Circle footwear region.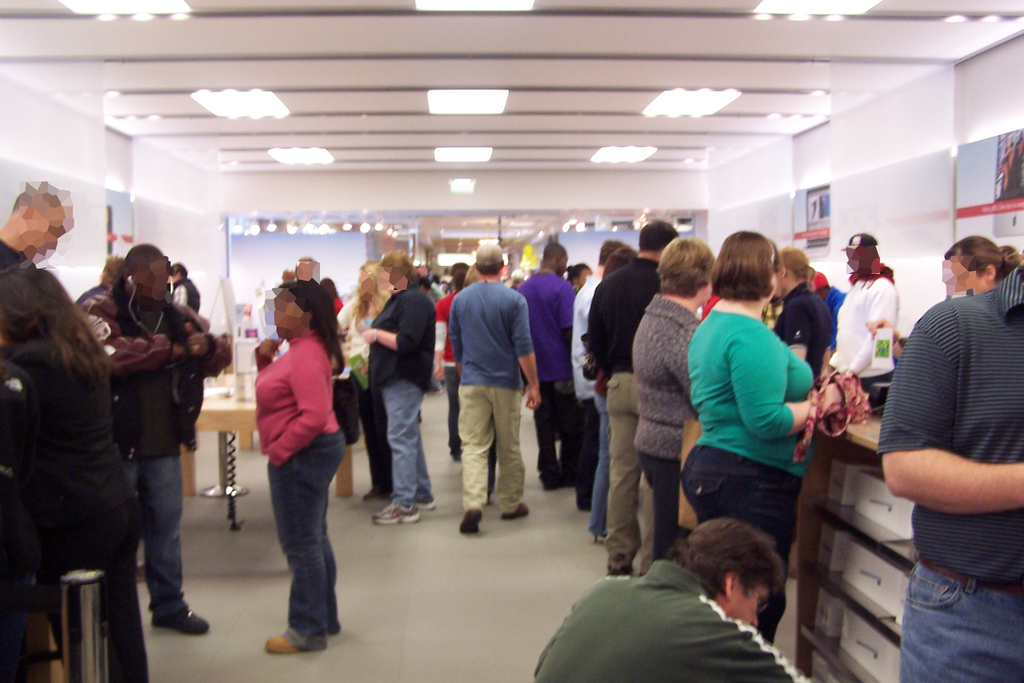
Region: region(462, 509, 484, 534).
